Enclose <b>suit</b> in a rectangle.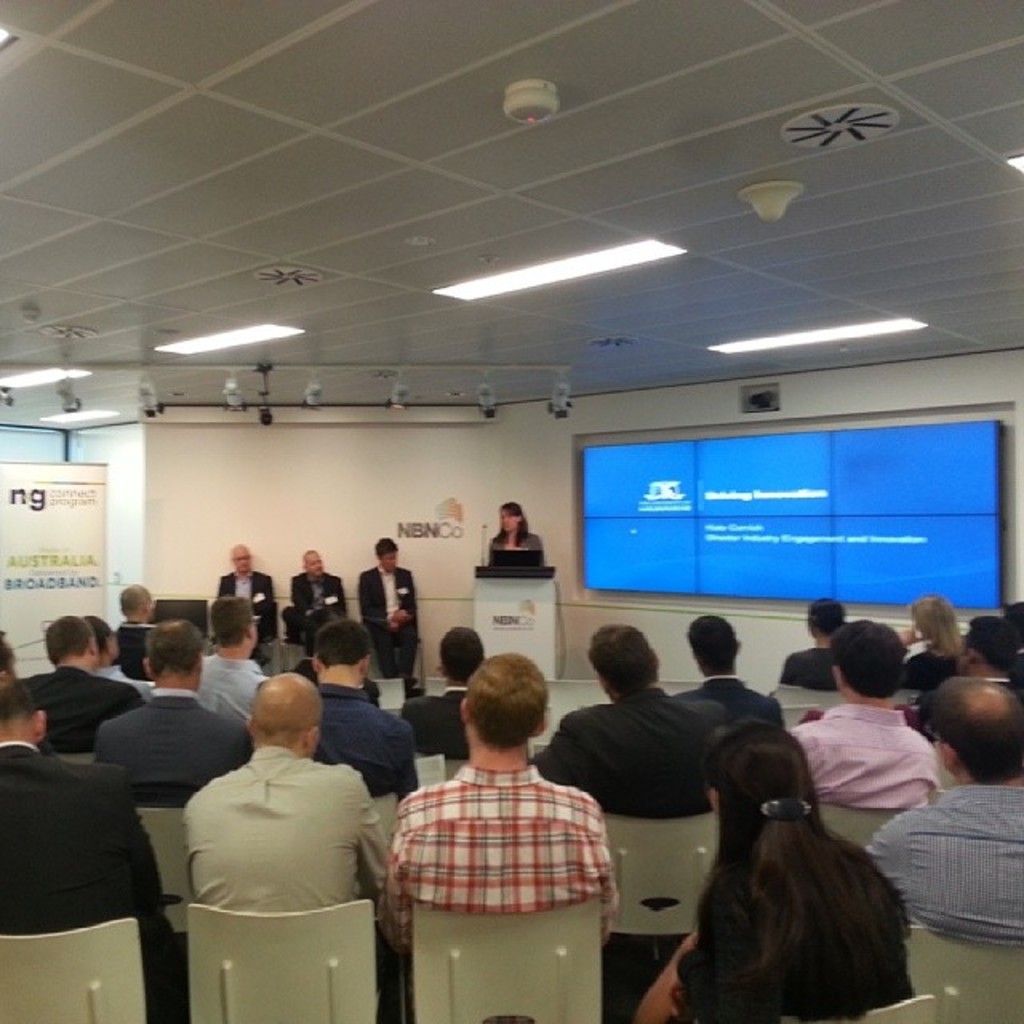
0 738 179 1022.
